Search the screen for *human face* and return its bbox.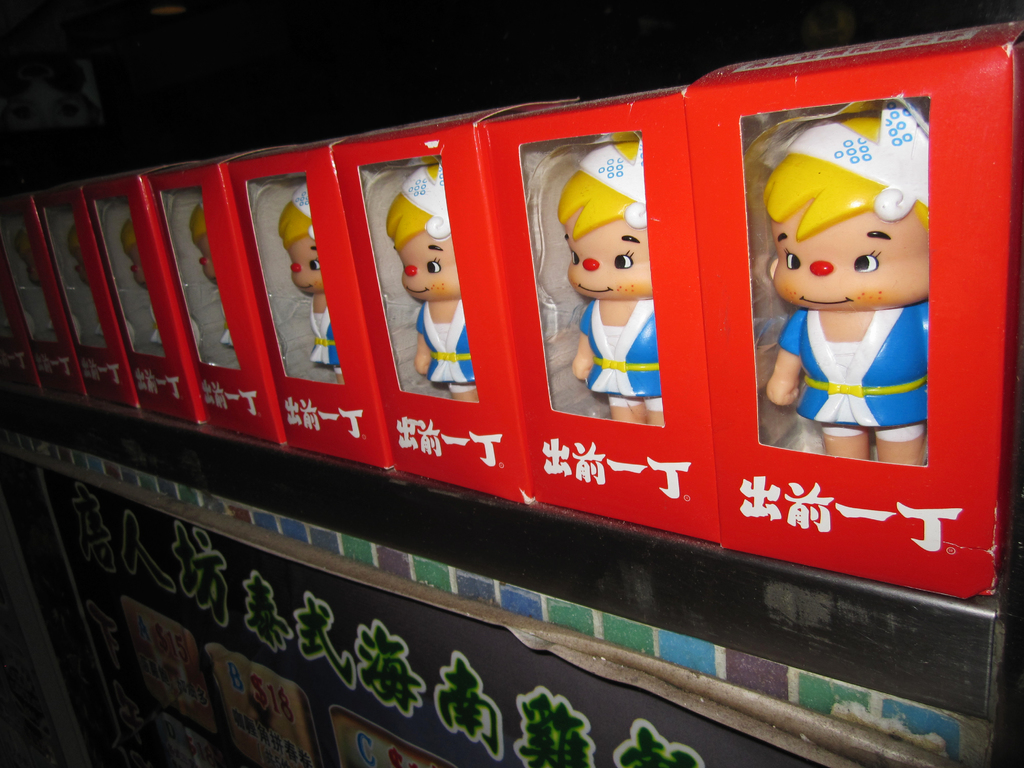
Found: 134 244 140 286.
